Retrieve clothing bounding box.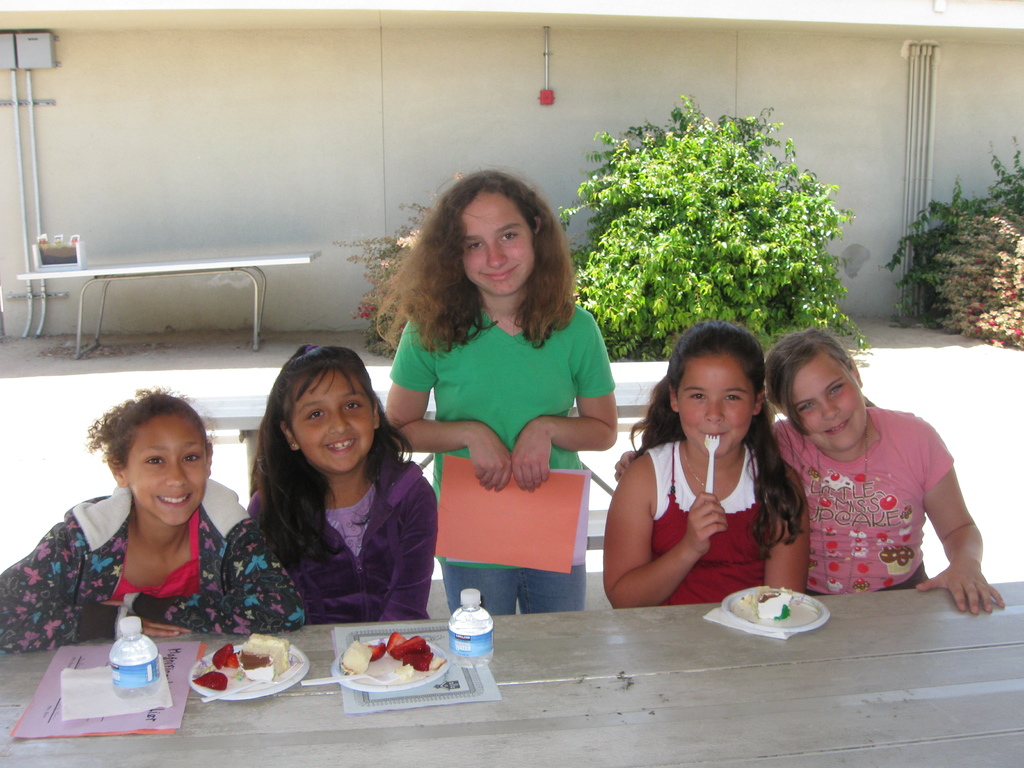
Bounding box: 652, 441, 771, 602.
